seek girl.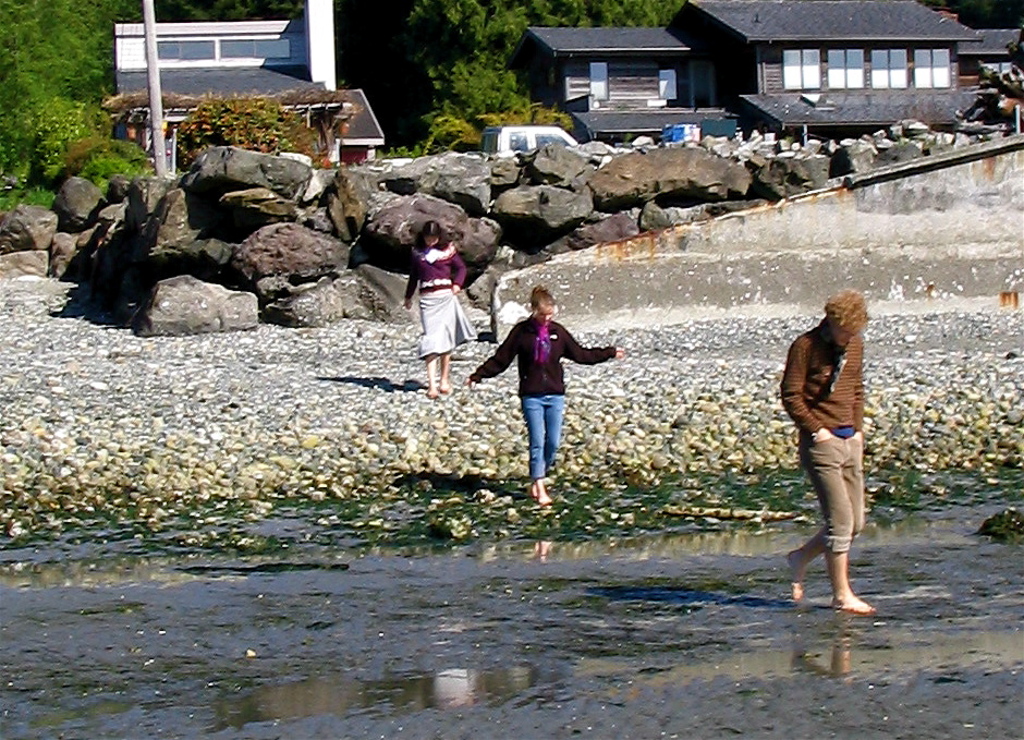
box(402, 218, 475, 397).
